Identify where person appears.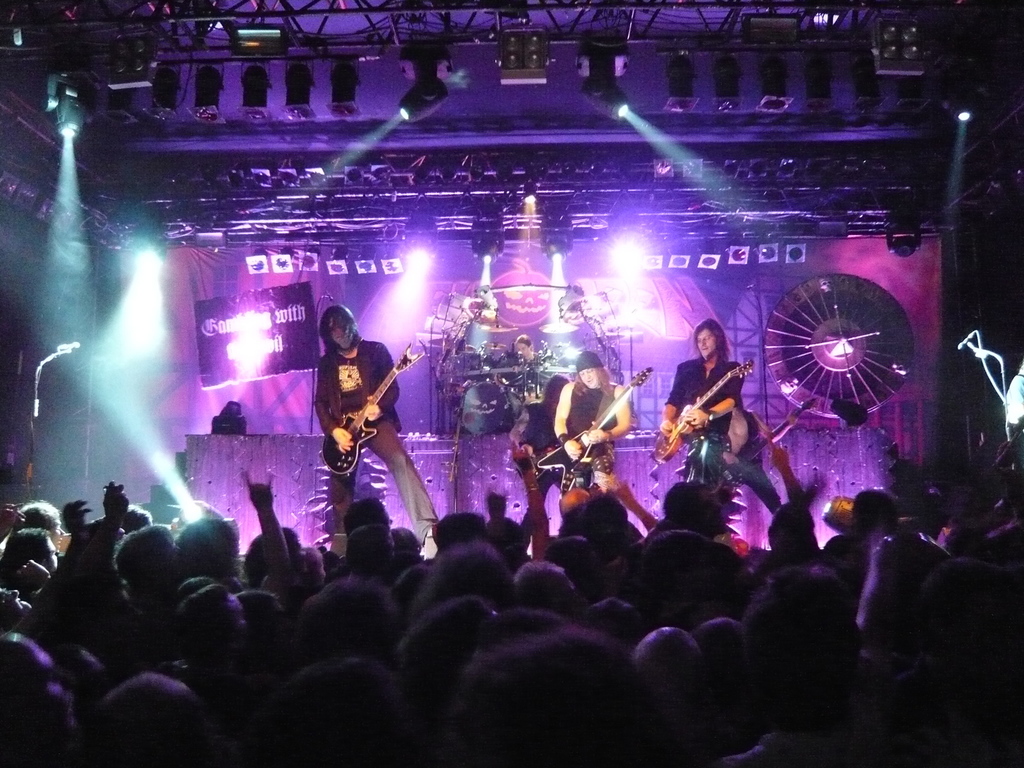
Appears at [515,332,541,401].
